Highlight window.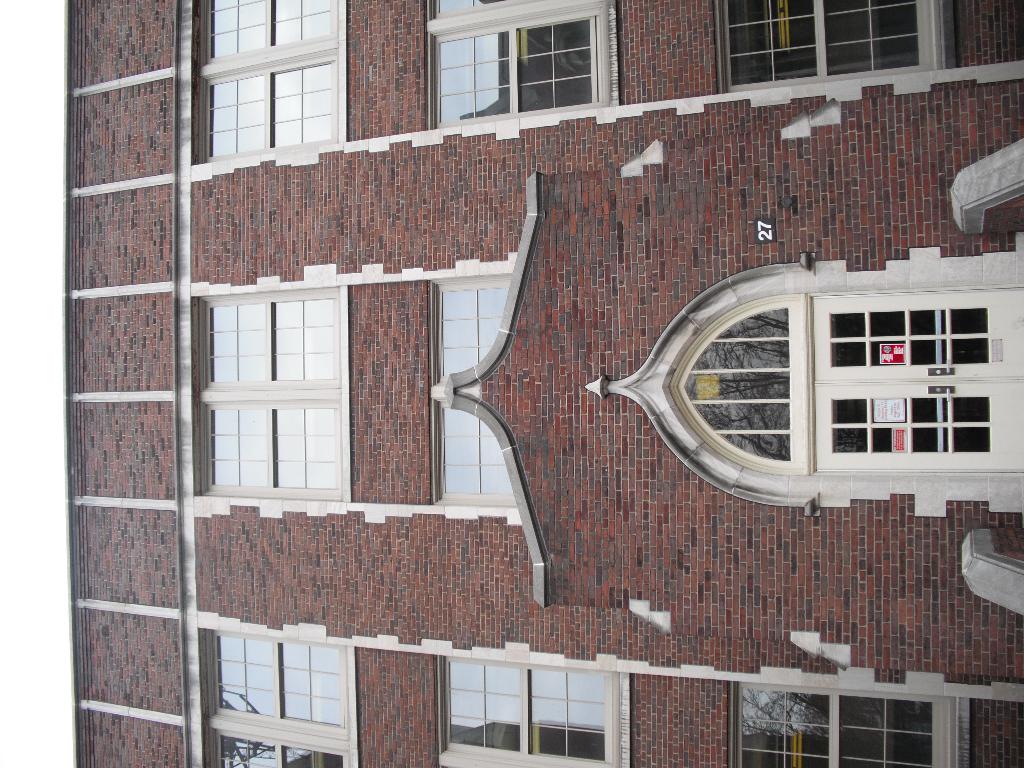
Highlighted region: bbox=(421, 0, 624, 129).
